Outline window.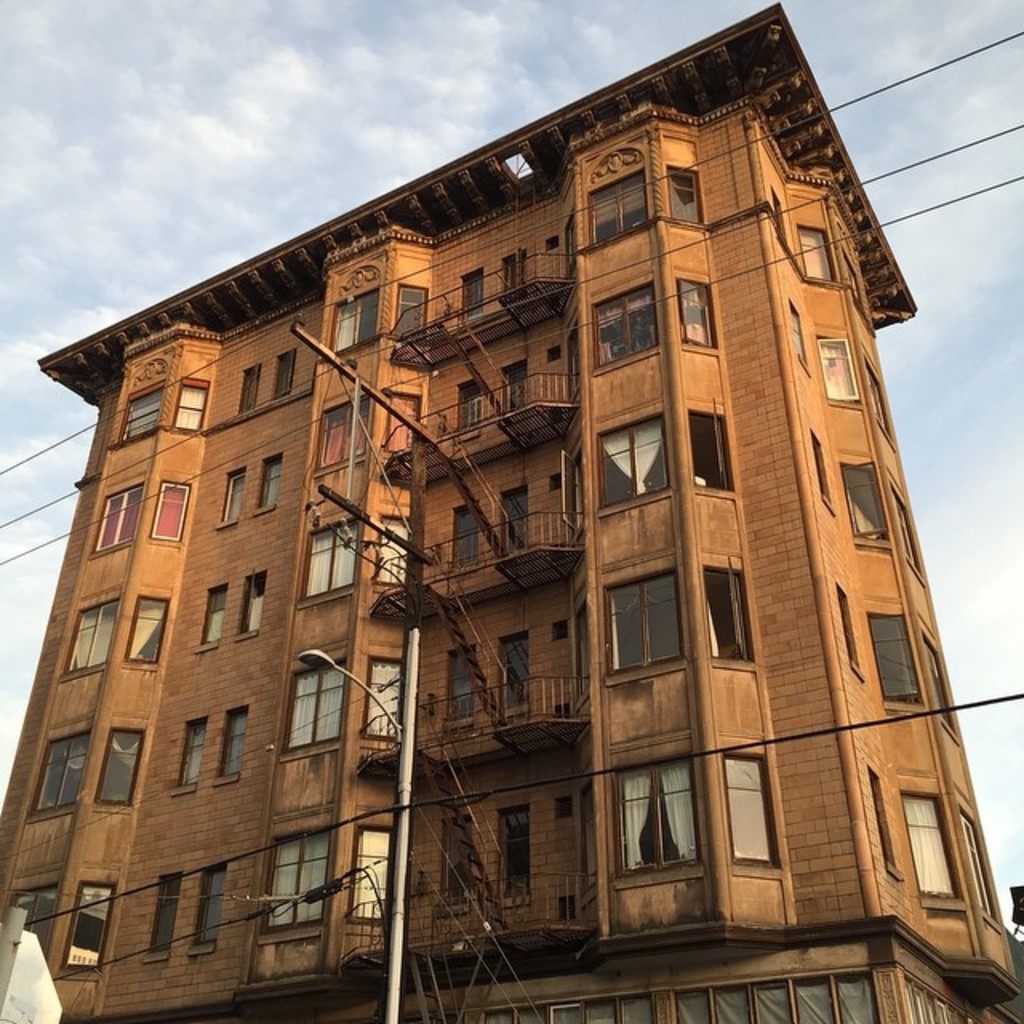
Outline: bbox(549, 469, 558, 496).
